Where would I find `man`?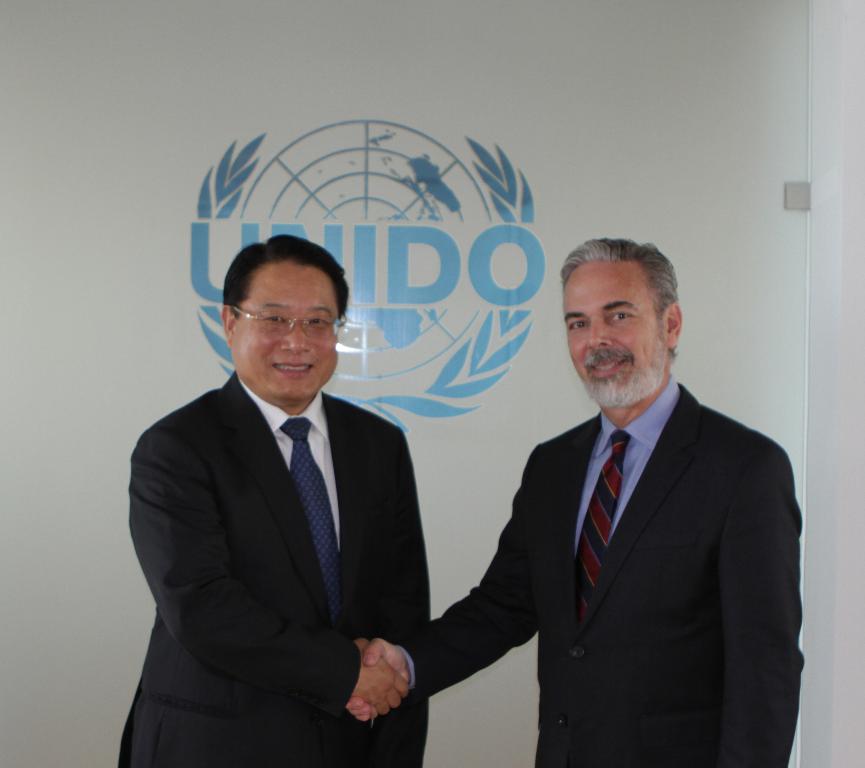
At [x1=441, y1=232, x2=803, y2=767].
